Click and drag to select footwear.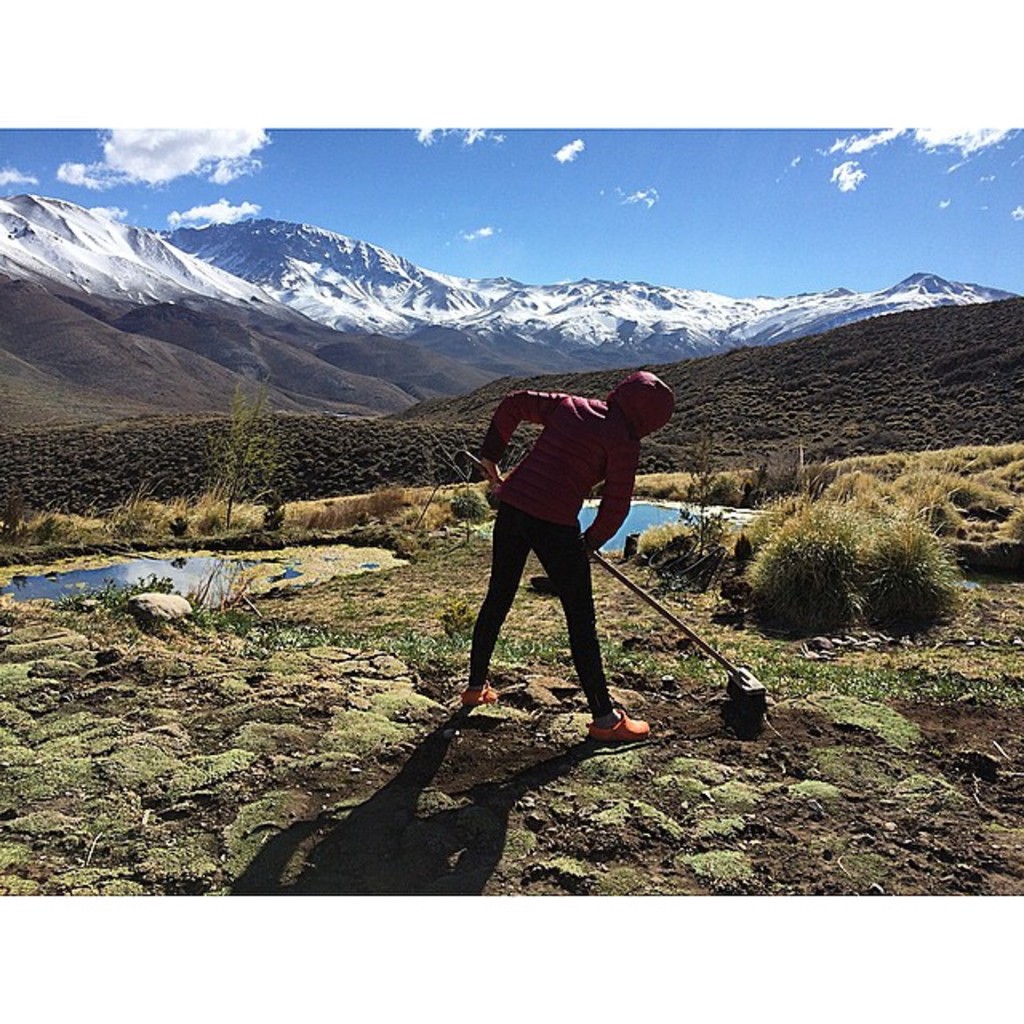
Selection: {"left": 587, "top": 712, "right": 650, "bottom": 739}.
